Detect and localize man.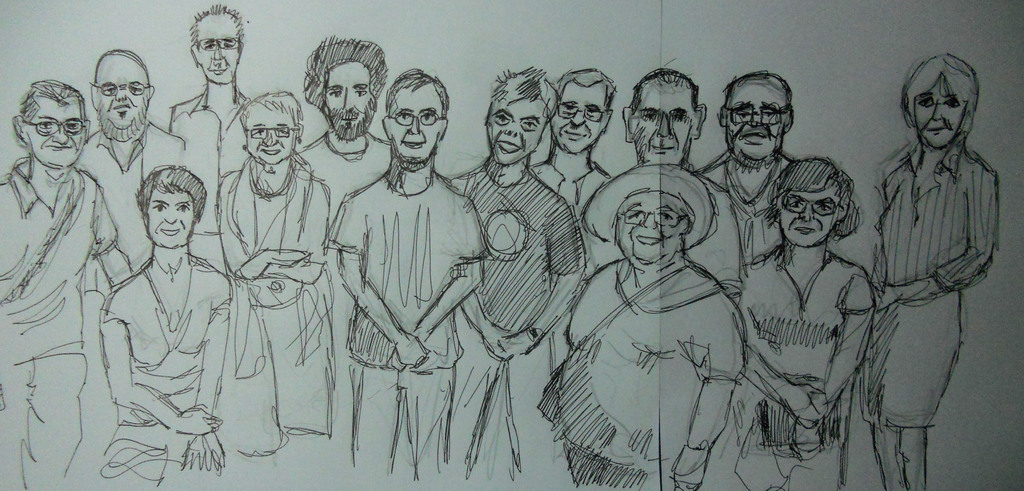
Localized at BBox(686, 72, 803, 305).
